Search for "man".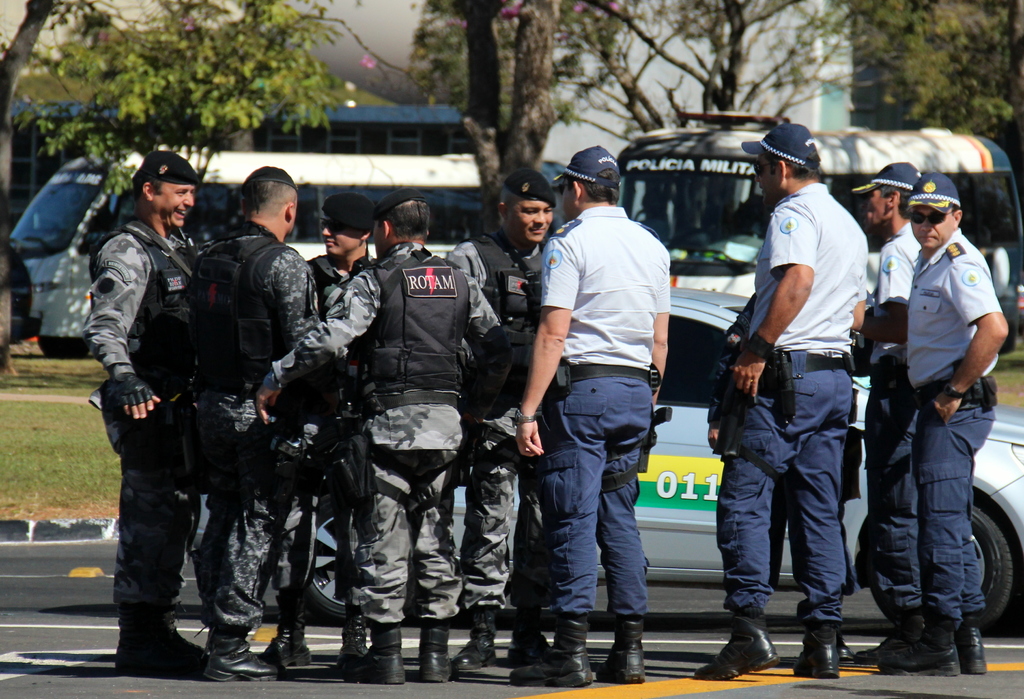
Found at locate(336, 184, 502, 684).
